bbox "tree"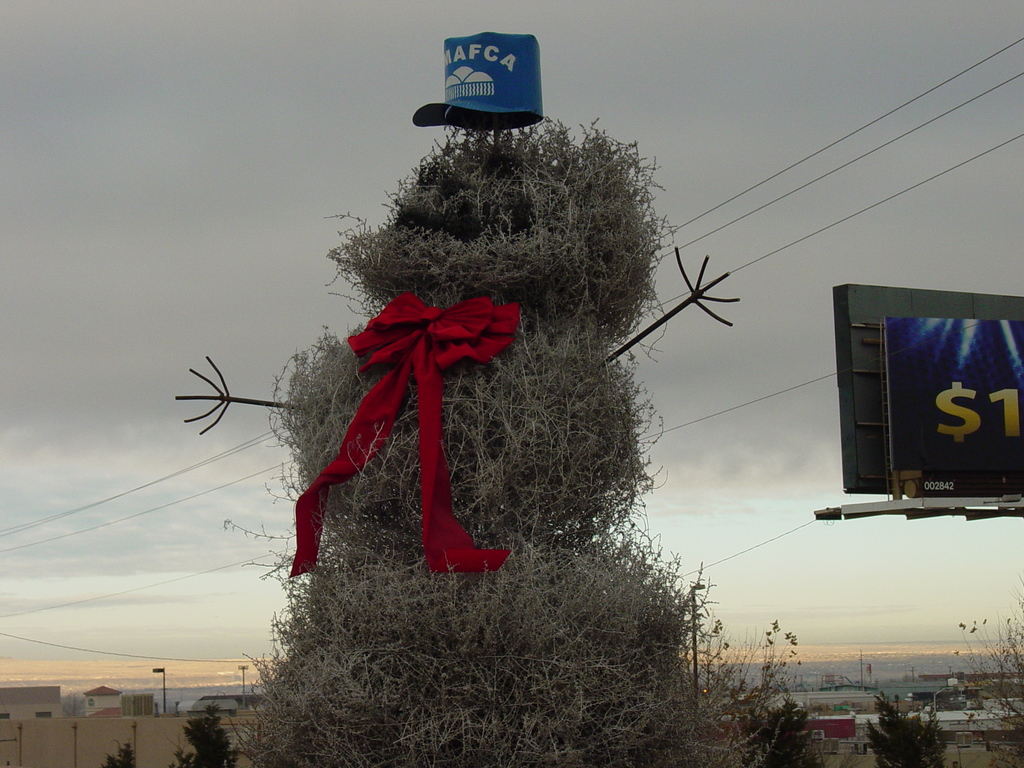
box=[102, 740, 131, 767]
